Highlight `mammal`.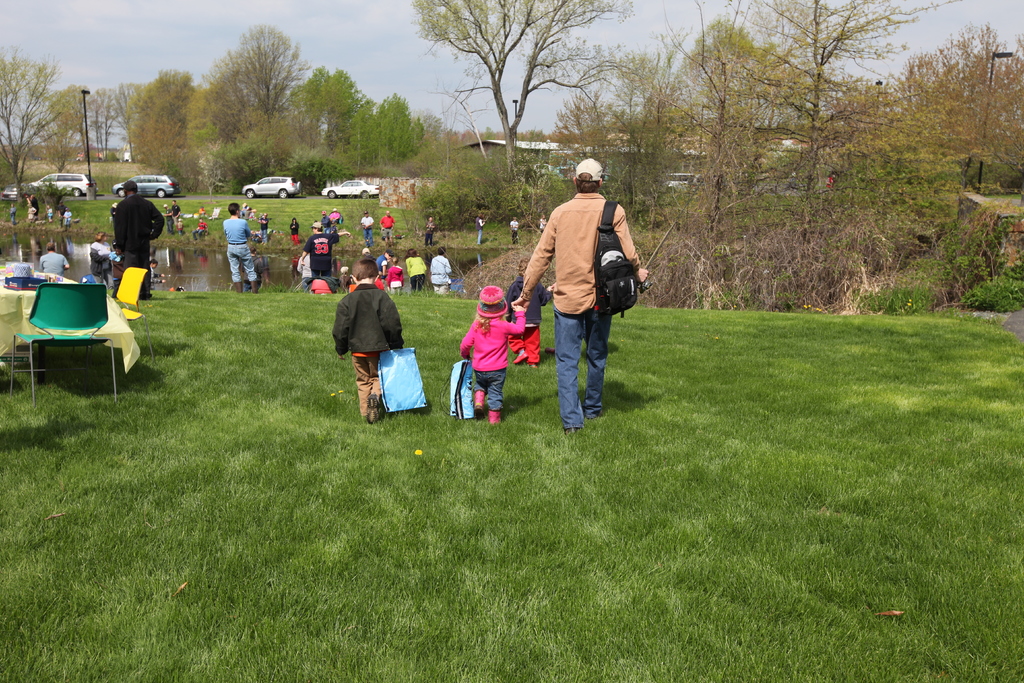
Highlighted region: 362/246/369/259.
